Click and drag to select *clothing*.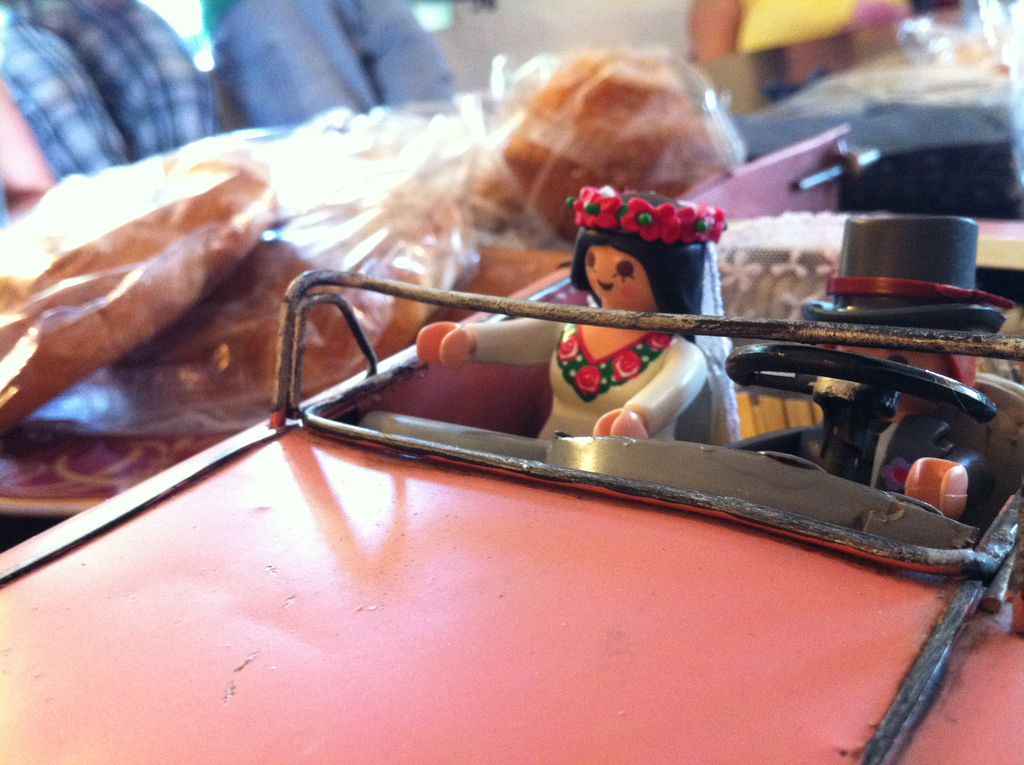
Selection: Rect(195, 0, 462, 138).
